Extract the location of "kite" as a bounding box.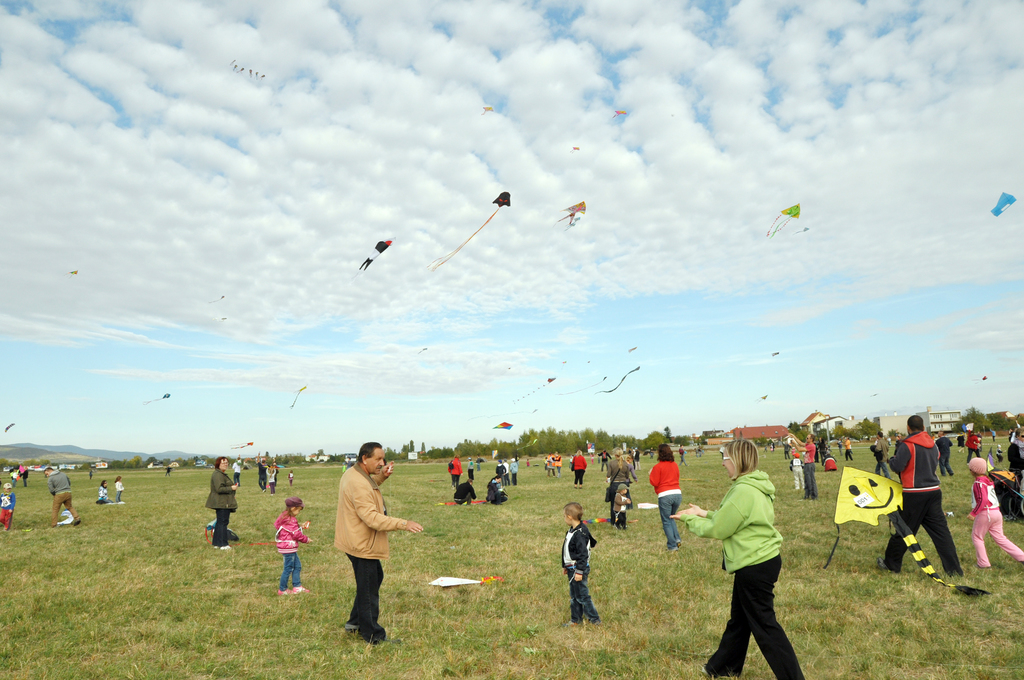
box(68, 266, 79, 277).
